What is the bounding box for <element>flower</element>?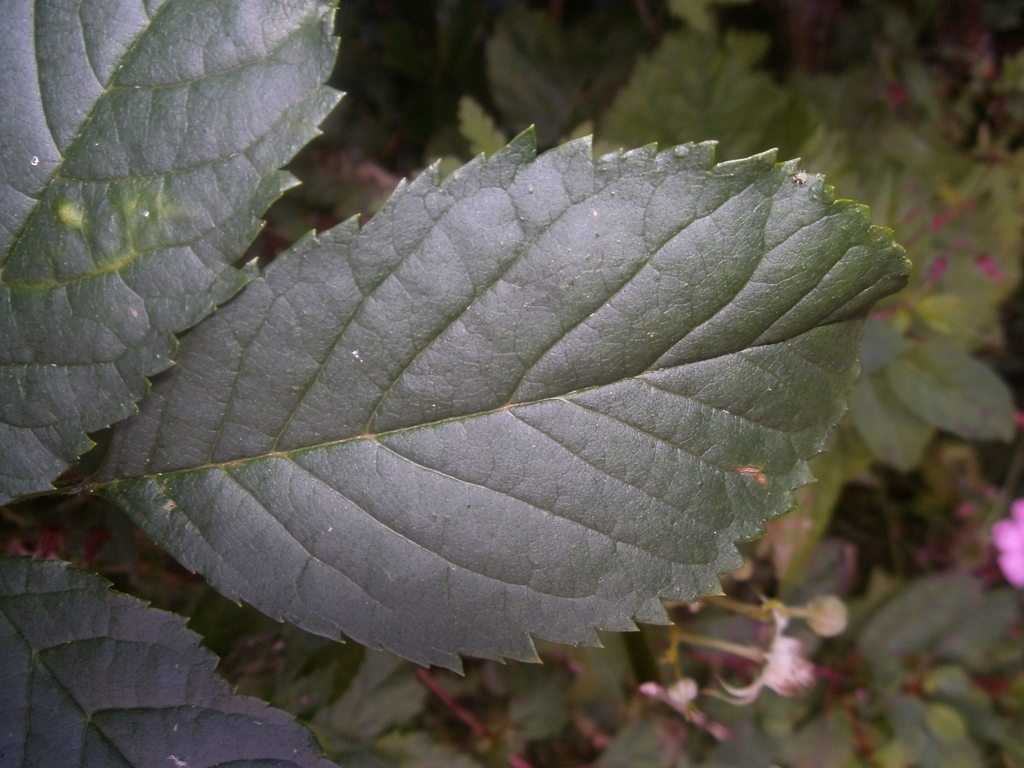
x1=993, y1=495, x2=1023, y2=589.
